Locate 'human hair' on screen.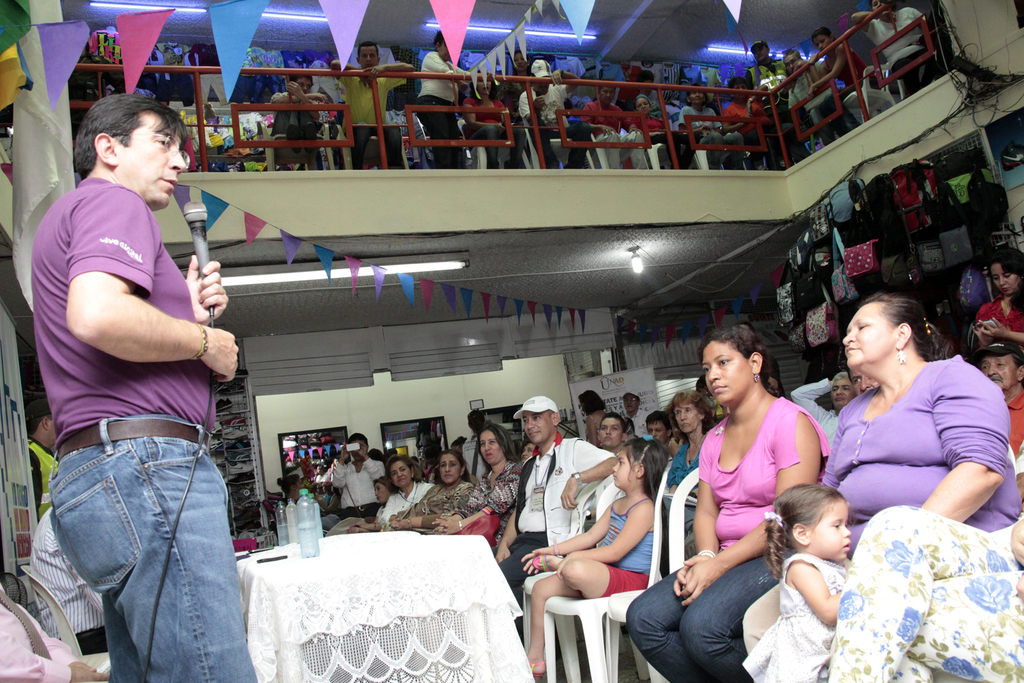
On screen at (622,437,668,525).
